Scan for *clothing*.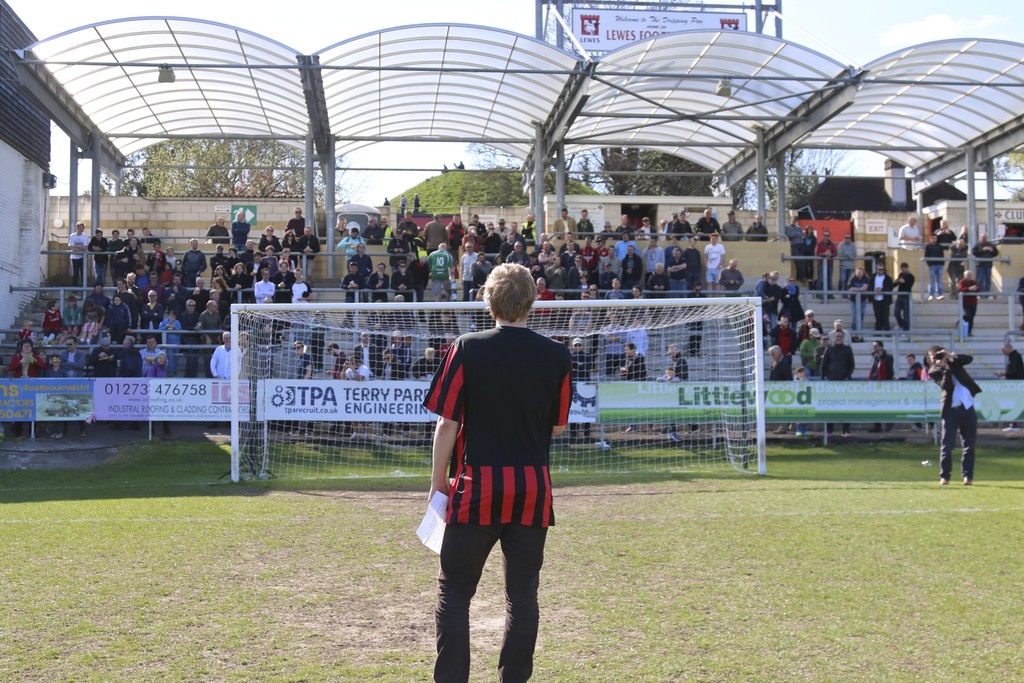
Scan result: left=229, top=272, right=248, bottom=312.
